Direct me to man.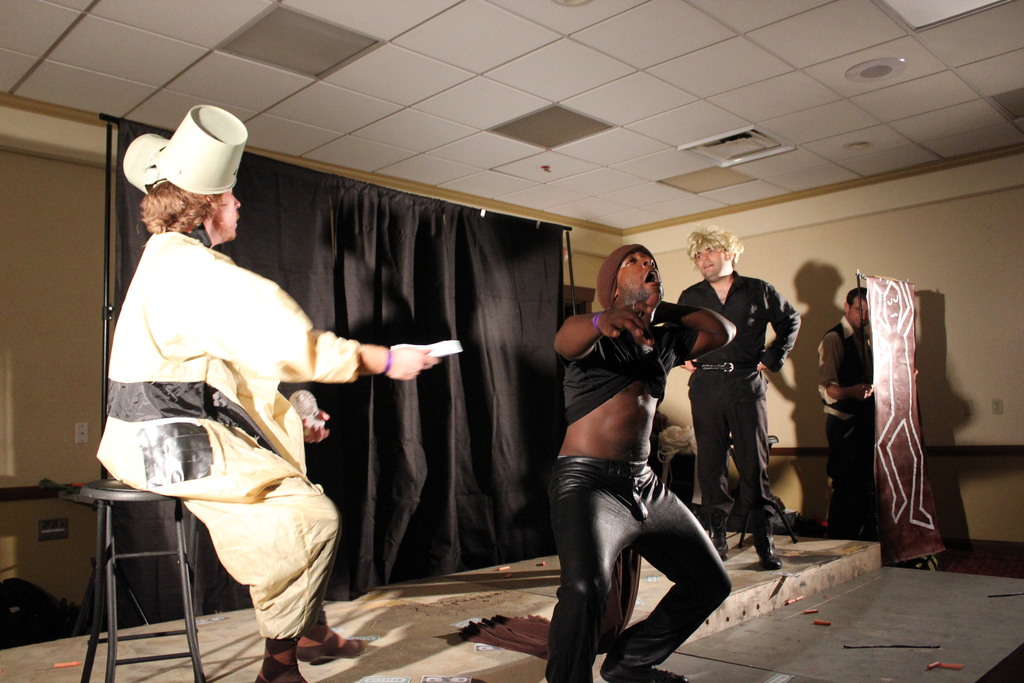
Direction: [548,240,732,682].
